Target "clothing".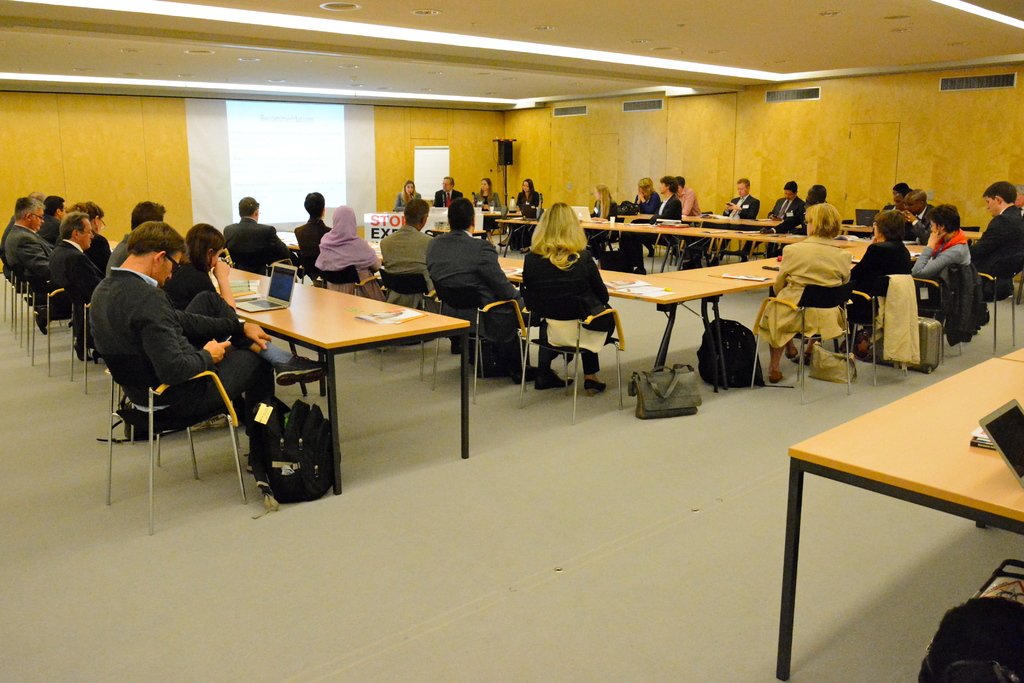
Target region: (x1=428, y1=225, x2=524, y2=372).
